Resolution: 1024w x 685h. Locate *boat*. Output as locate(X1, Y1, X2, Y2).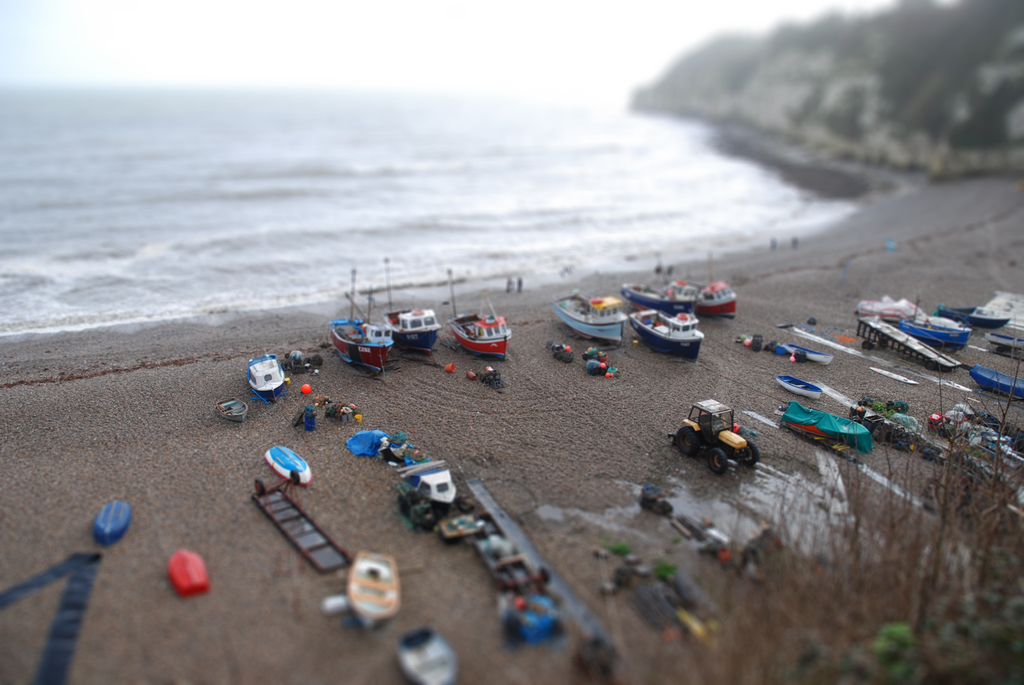
locate(769, 346, 833, 364).
